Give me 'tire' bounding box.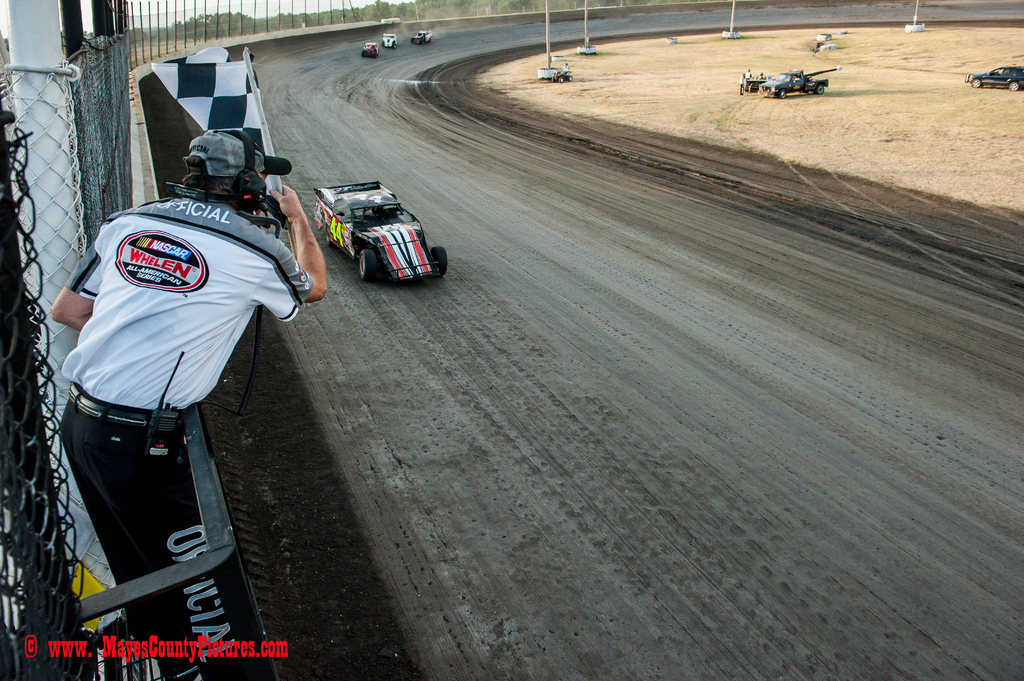
locate(971, 79, 981, 89).
